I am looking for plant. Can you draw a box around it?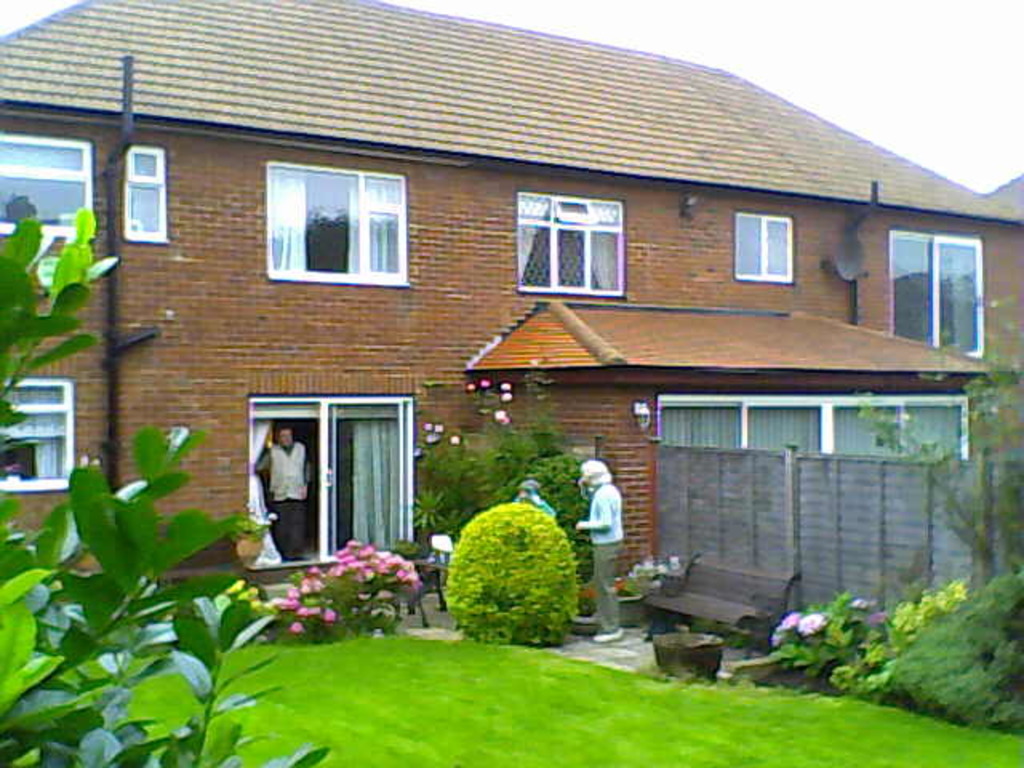
Sure, the bounding box is bbox=(830, 605, 891, 701).
